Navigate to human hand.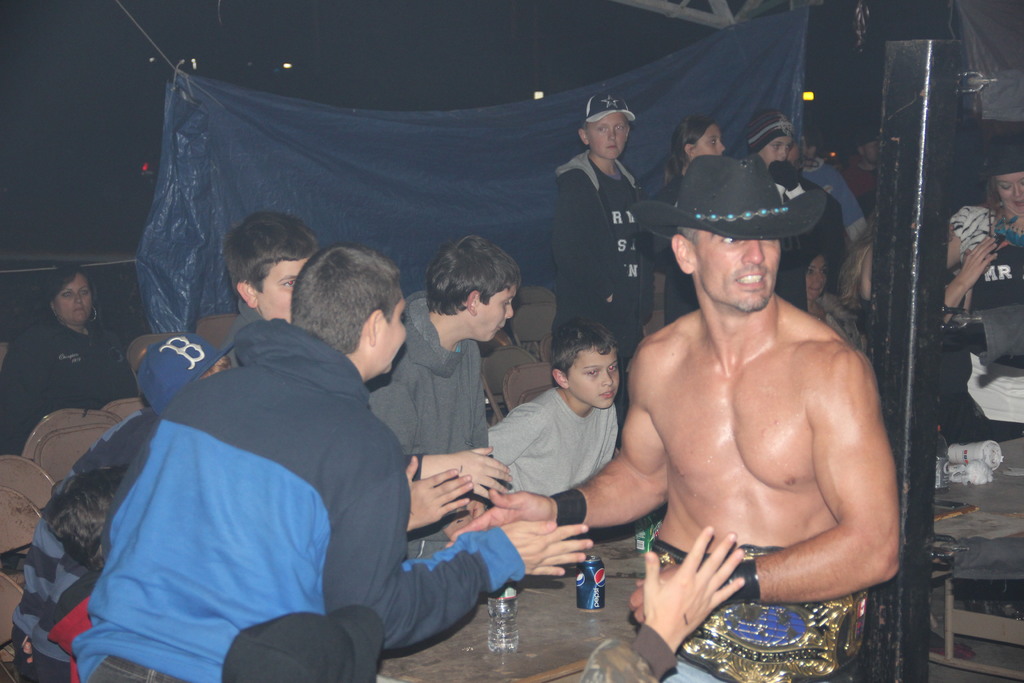
Navigation target: (632,554,712,630).
